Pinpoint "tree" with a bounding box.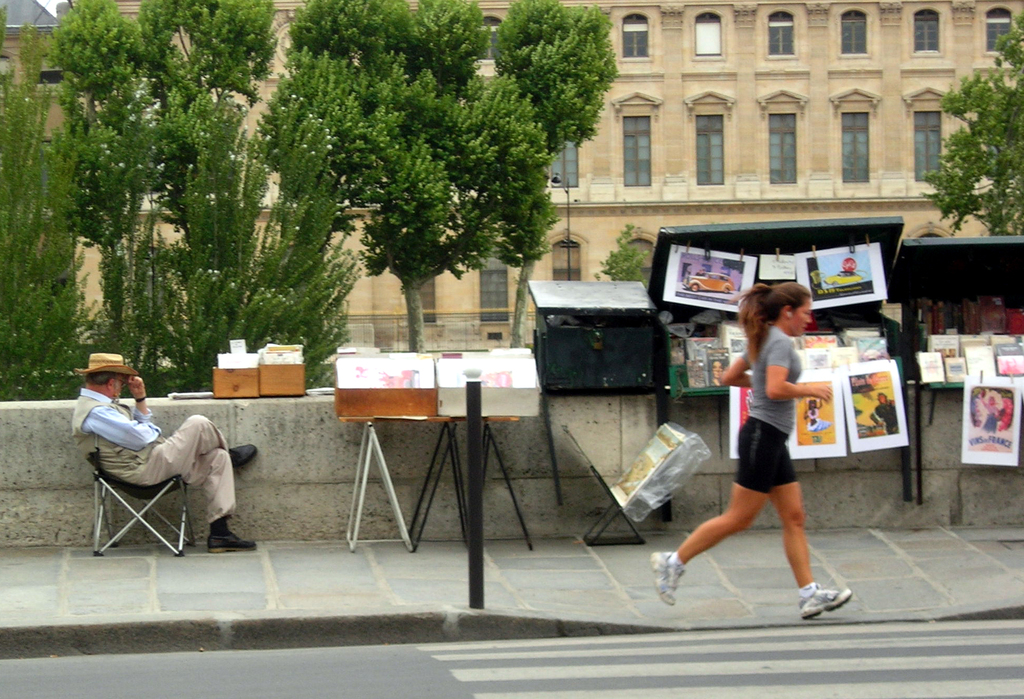
box(917, 8, 1023, 239).
